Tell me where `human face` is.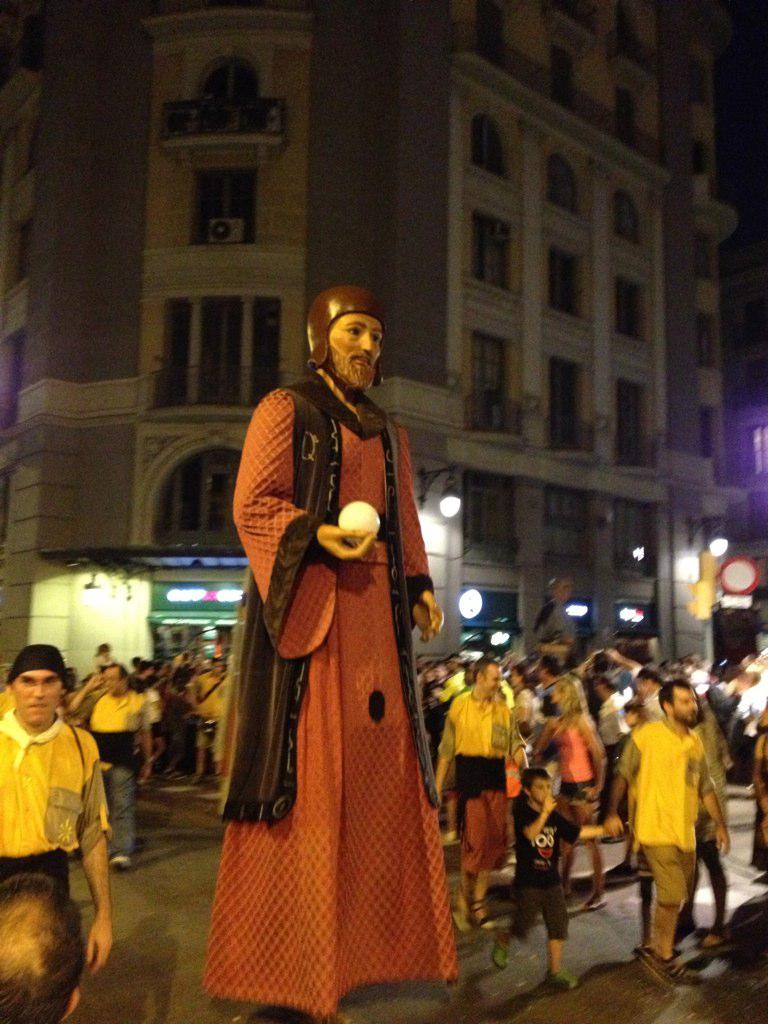
`human face` is at [left=477, top=661, right=500, bottom=695].
